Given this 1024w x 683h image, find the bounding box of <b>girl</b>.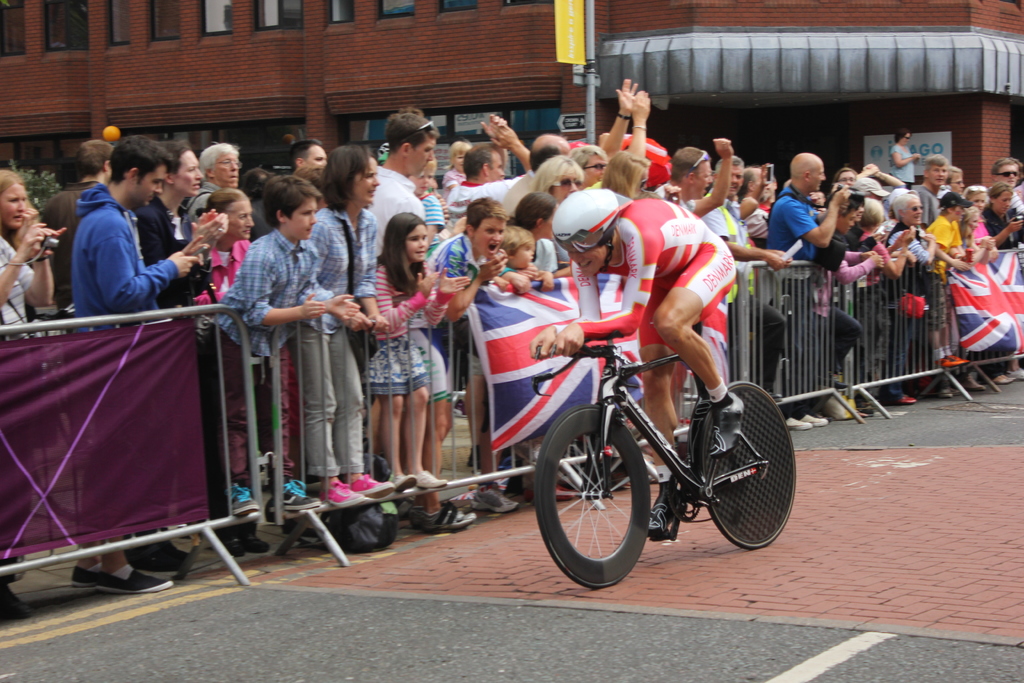
{"left": 371, "top": 210, "right": 468, "bottom": 490}.
